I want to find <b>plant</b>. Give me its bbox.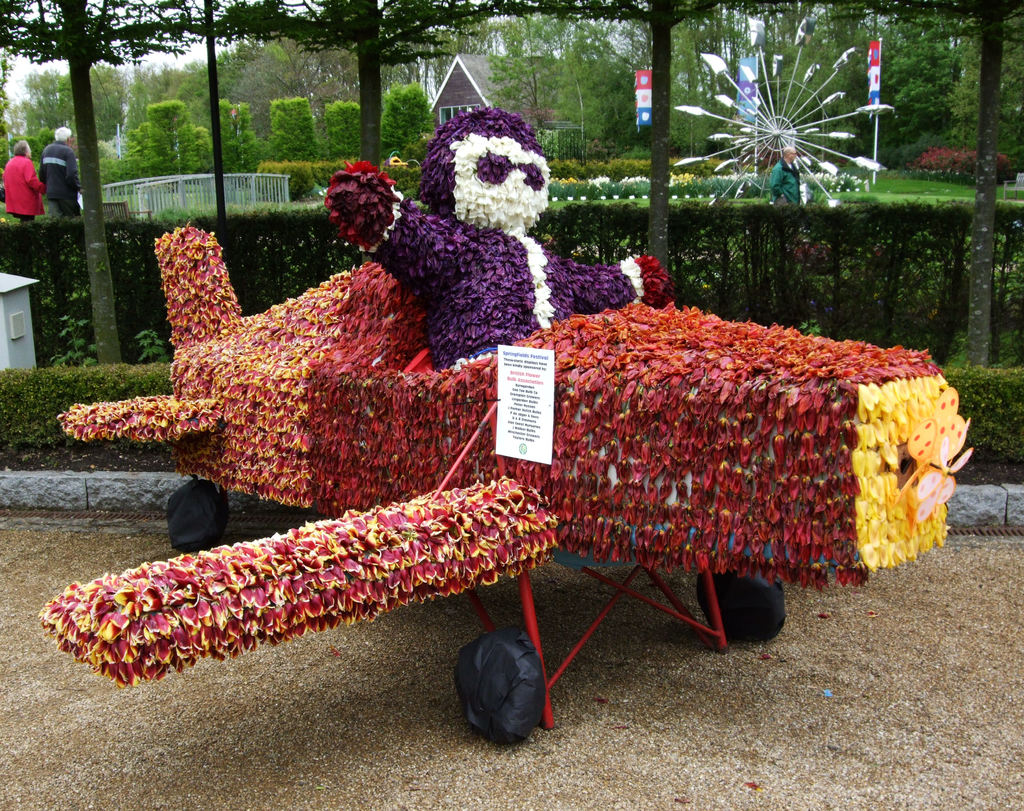
47:316:95:361.
